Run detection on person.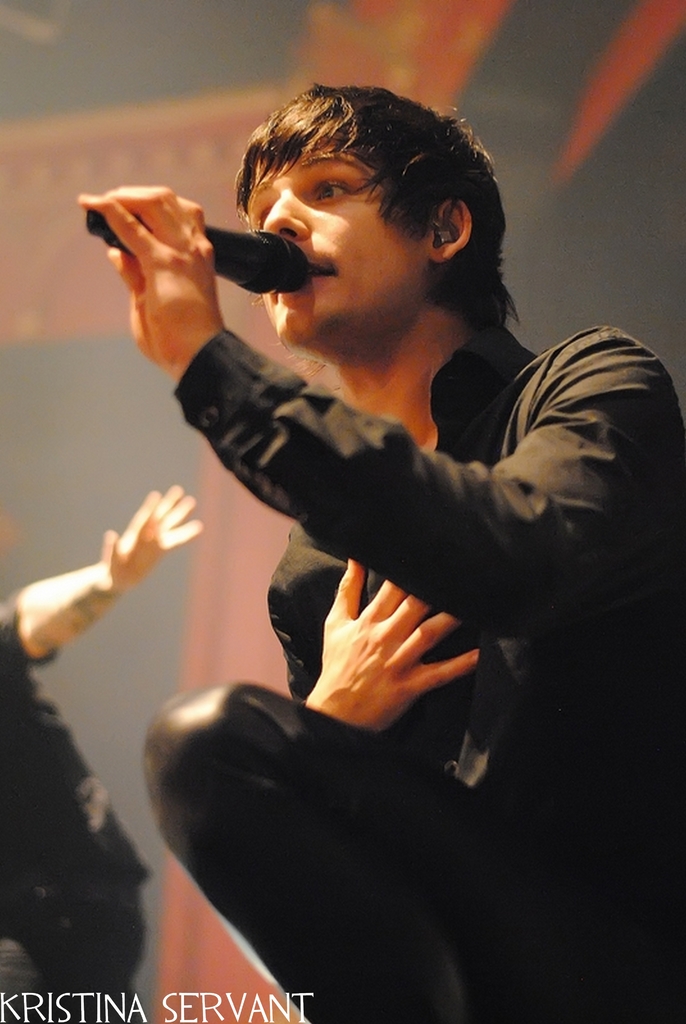
Result: <box>77,72,685,1023</box>.
